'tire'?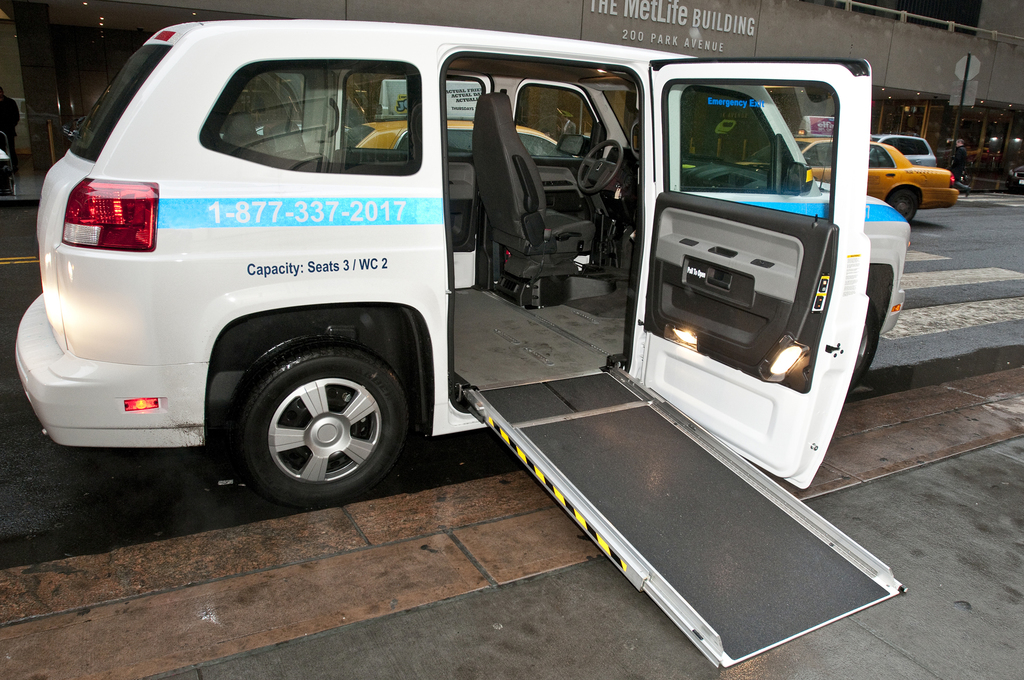
box(227, 333, 404, 502)
